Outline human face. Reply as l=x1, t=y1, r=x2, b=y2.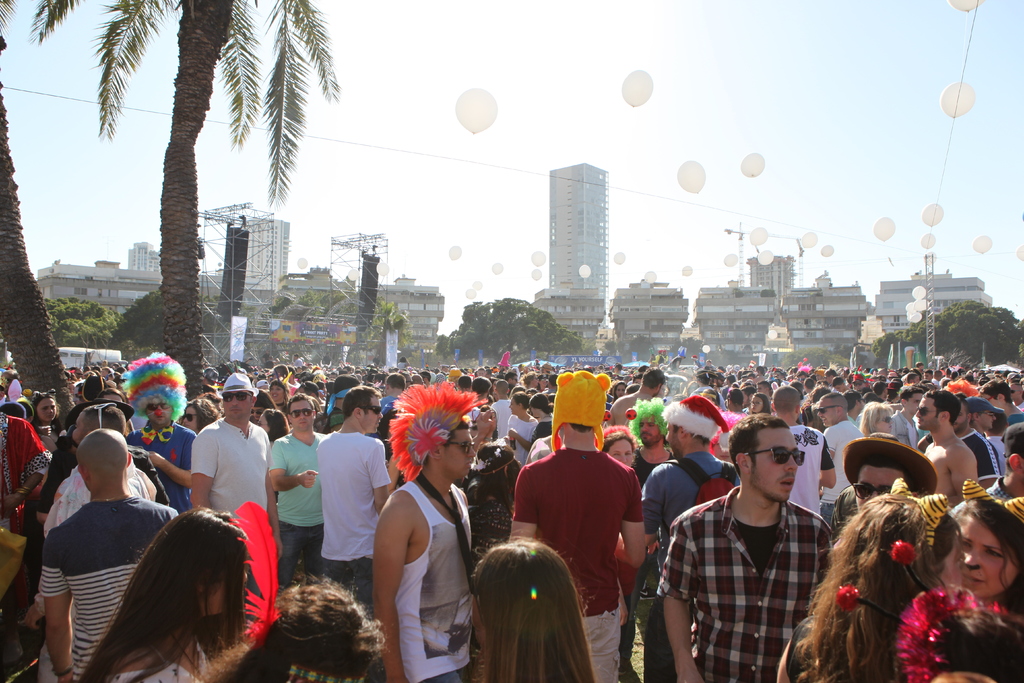
l=875, t=409, r=896, b=434.
